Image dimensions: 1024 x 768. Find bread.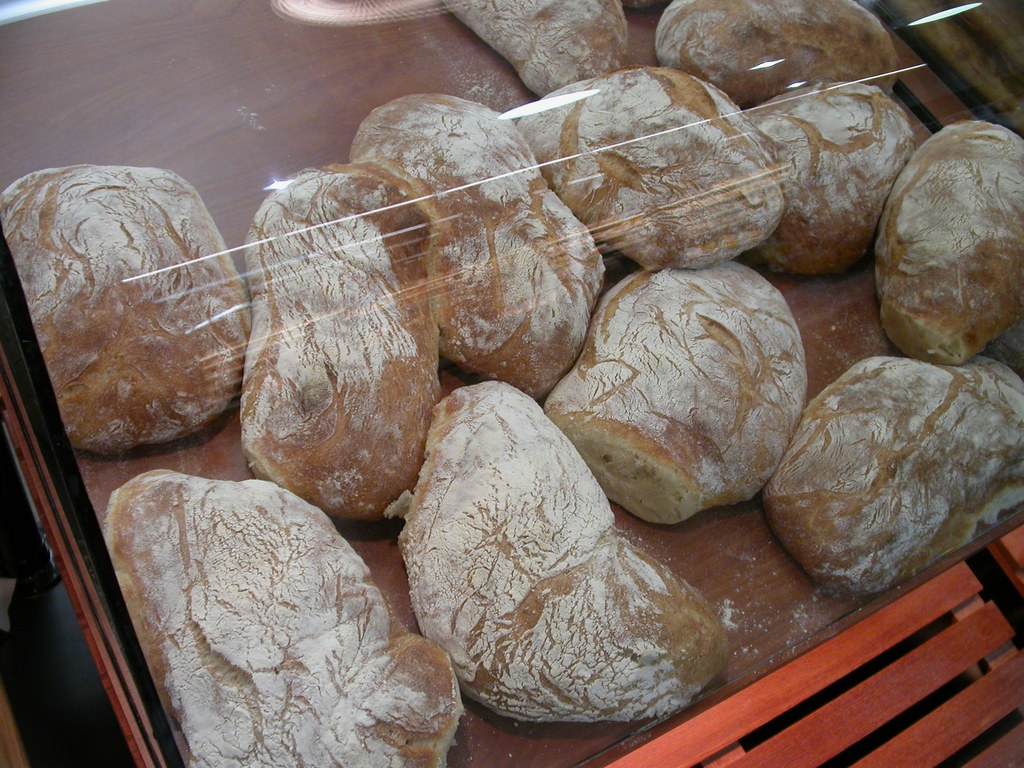
Rect(762, 353, 1023, 603).
